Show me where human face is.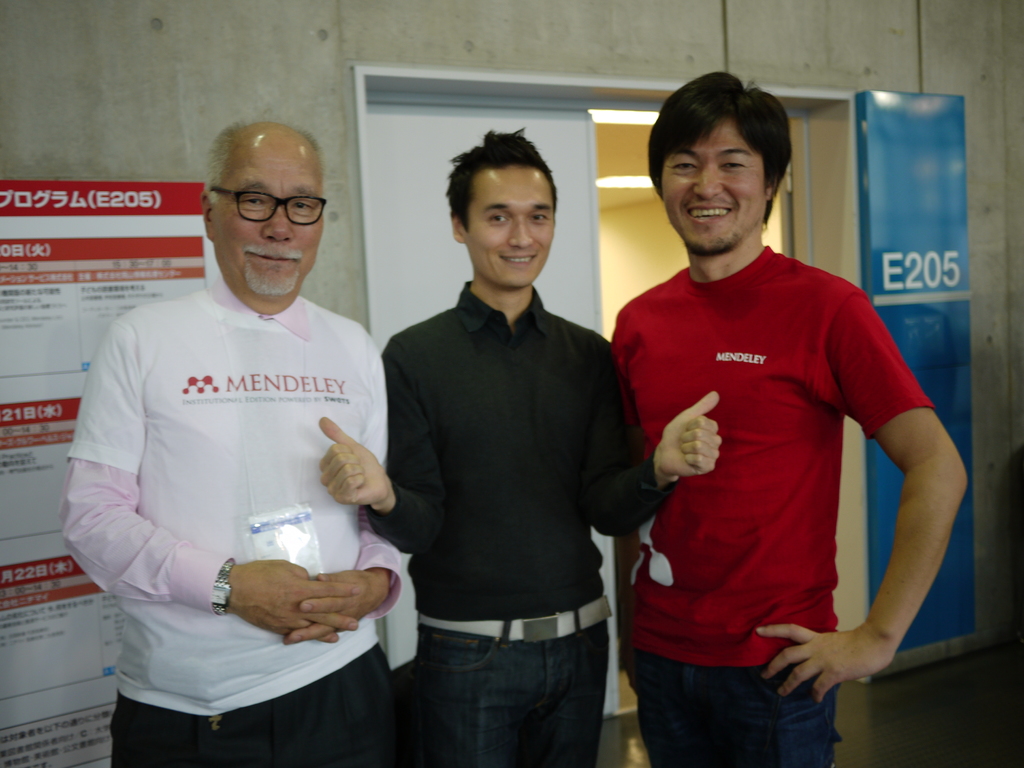
human face is at {"left": 463, "top": 165, "right": 555, "bottom": 283}.
